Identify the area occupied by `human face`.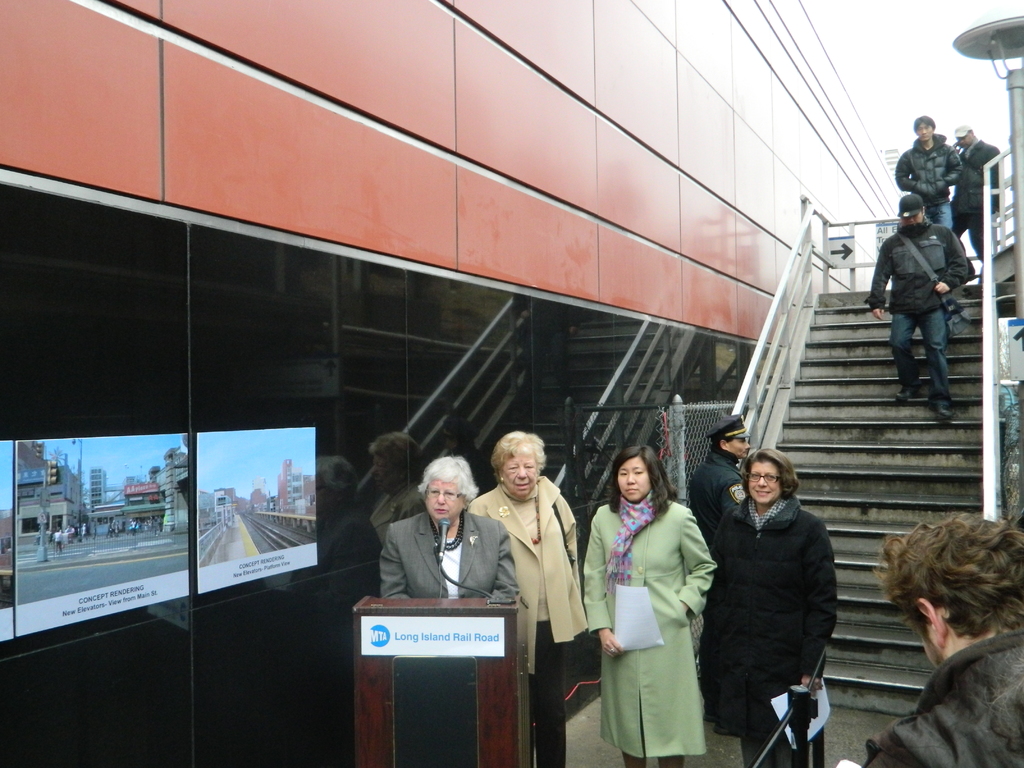
Area: box(957, 131, 970, 147).
